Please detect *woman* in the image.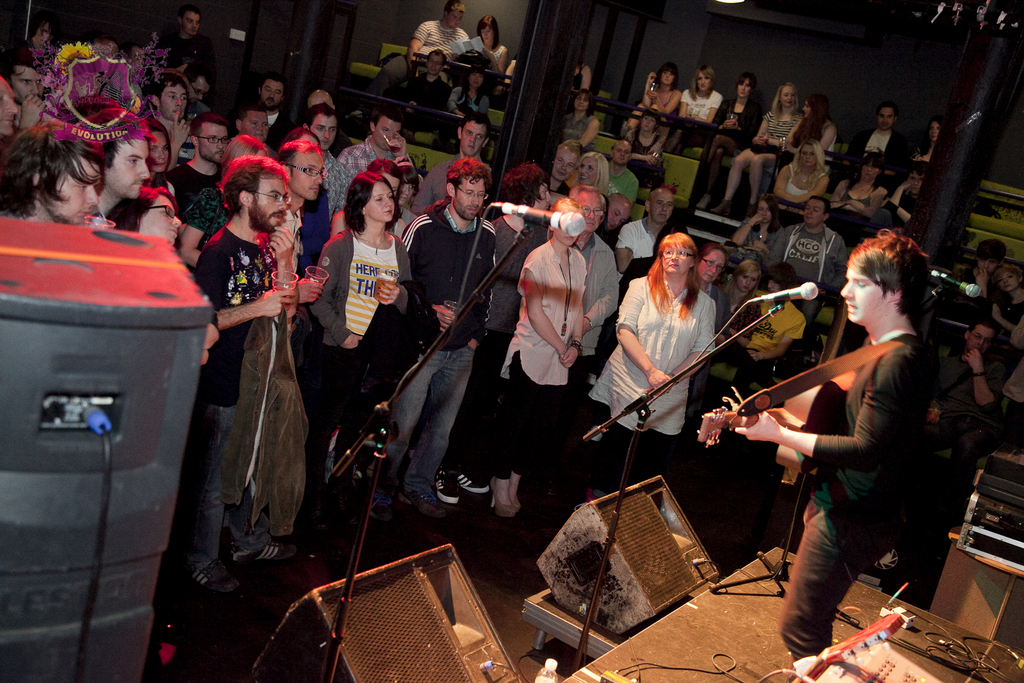
pyautogui.locateOnScreen(904, 119, 952, 176).
